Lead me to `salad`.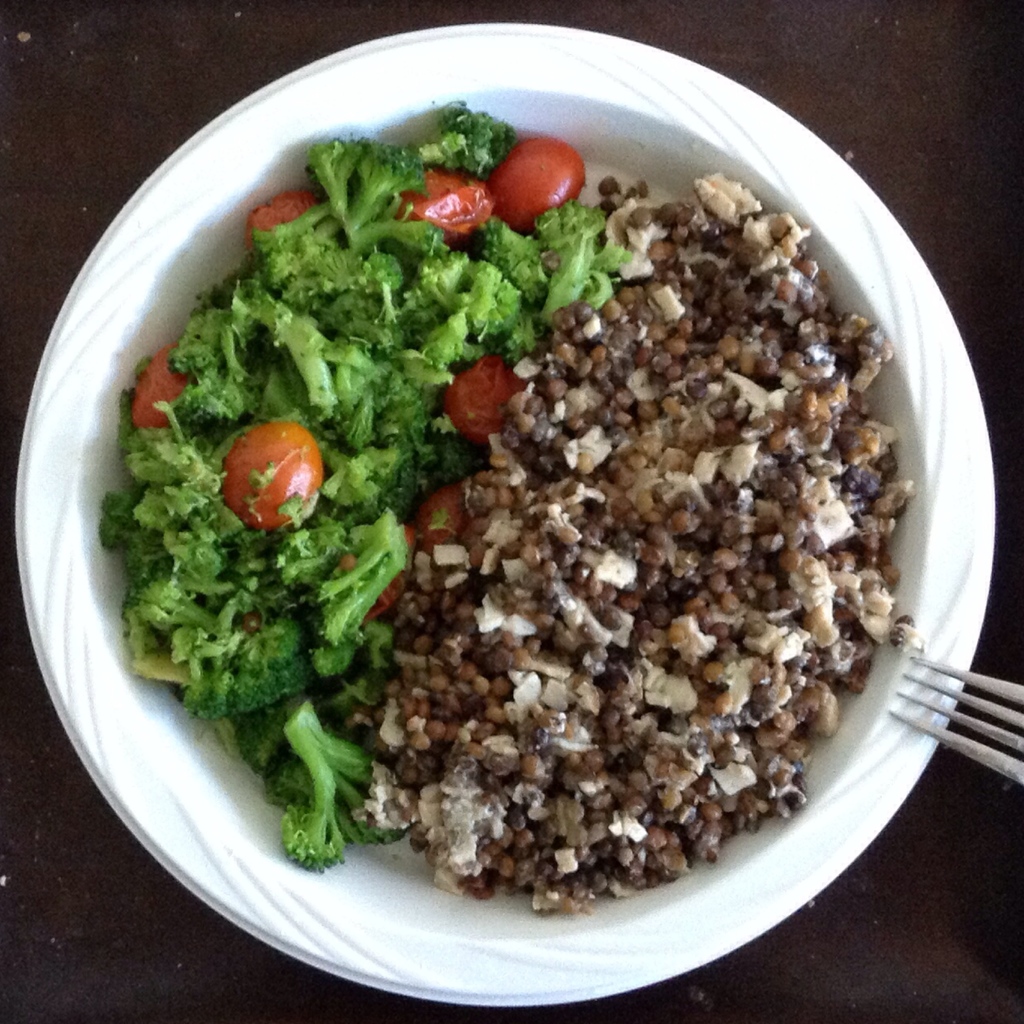
Lead to 88/100/915/932.
